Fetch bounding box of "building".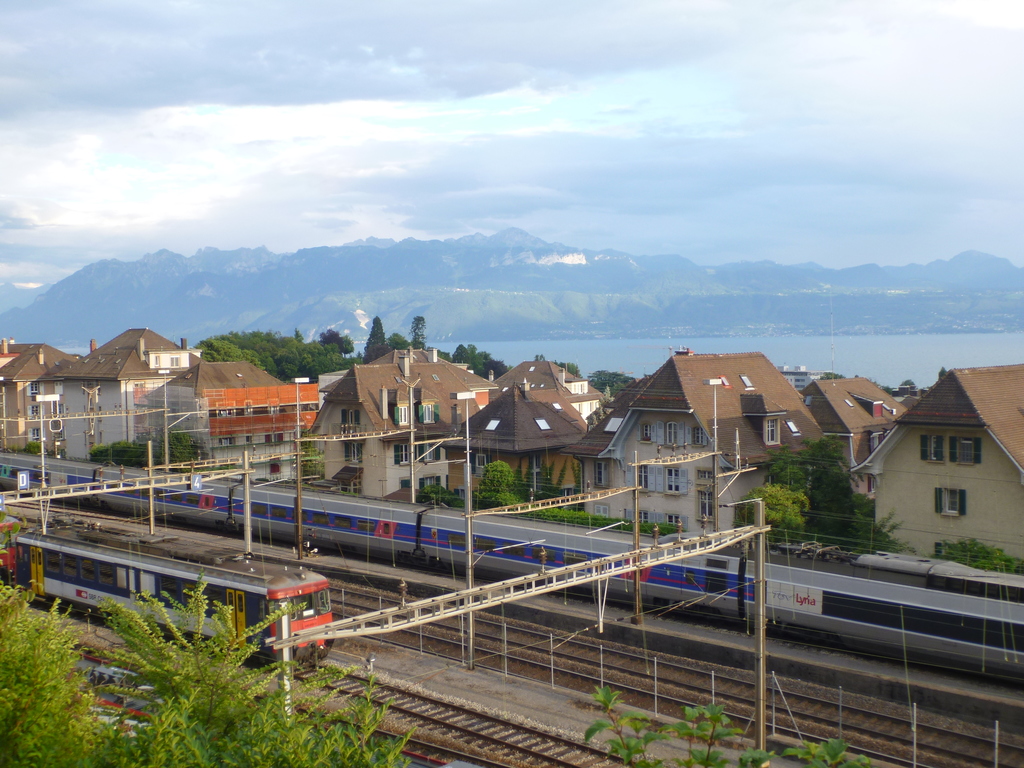
Bbox: select_region(449, 388, 587, 495).
